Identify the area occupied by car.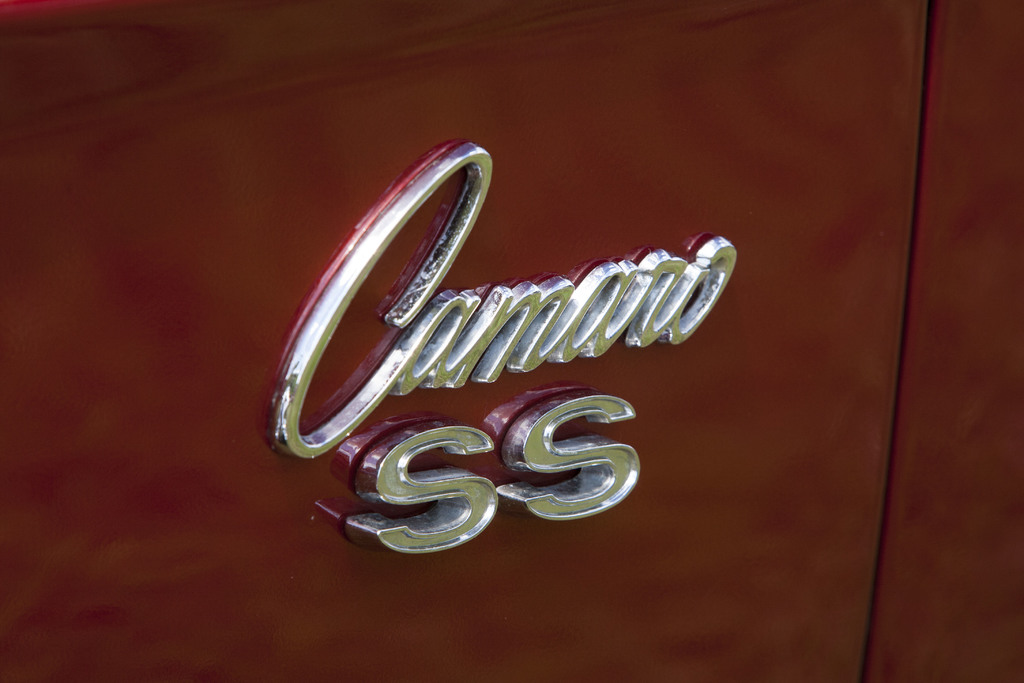
Area: (0,0,1023,682).
